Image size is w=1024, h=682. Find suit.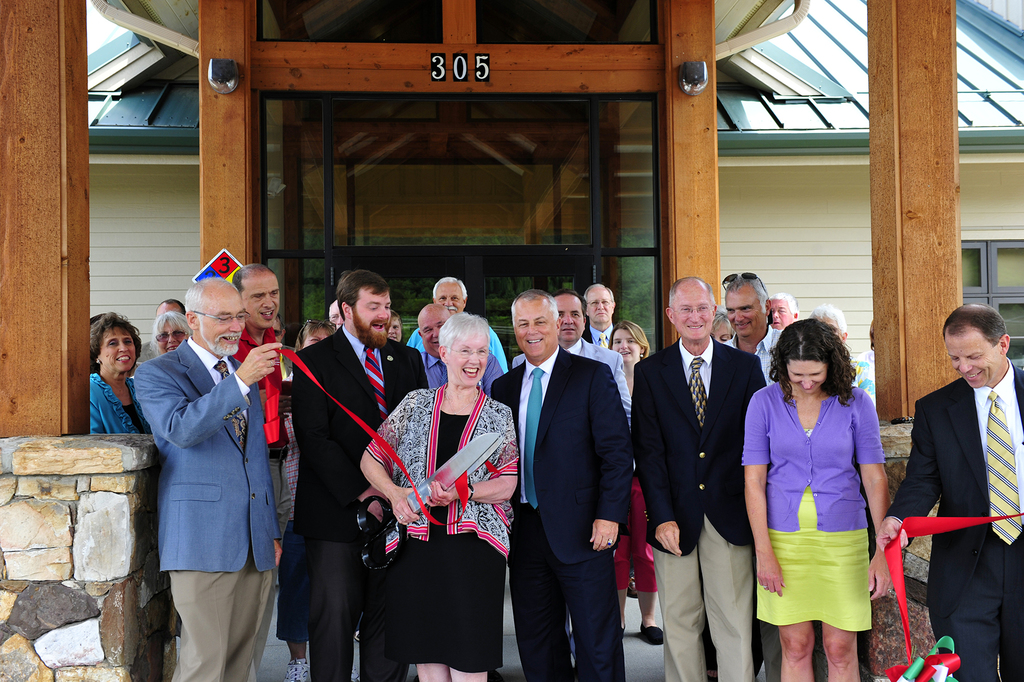
(294,326,428,681).
